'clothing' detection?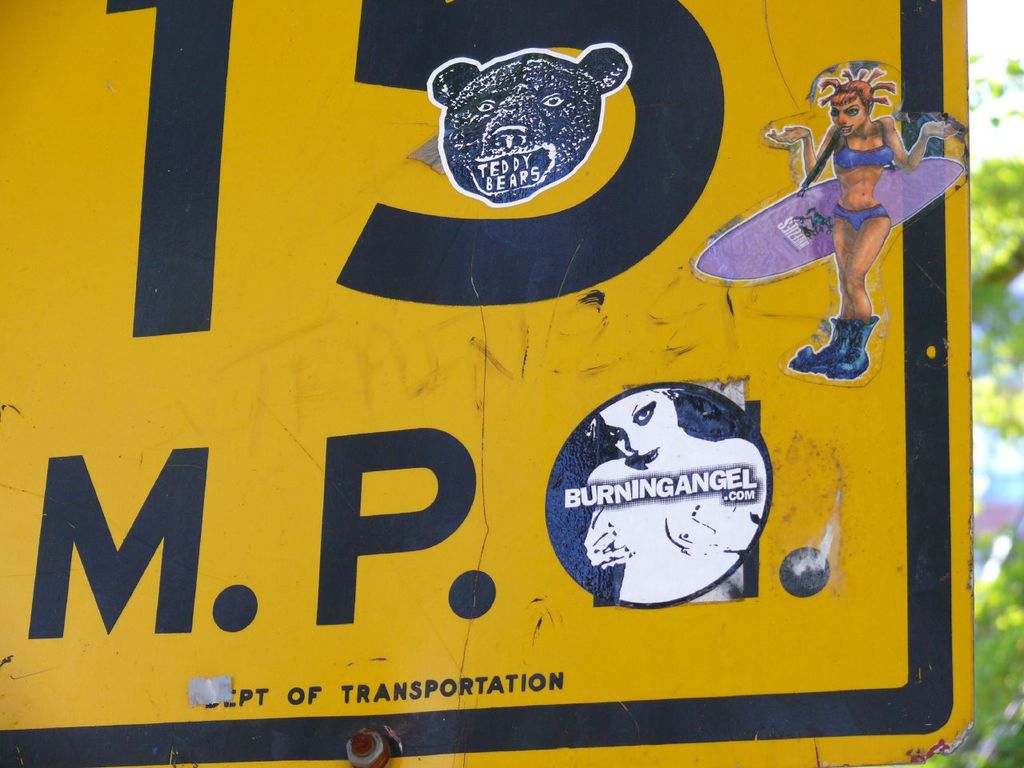
pyautogui.locateOnScreen(827, 115, 889, 232)
